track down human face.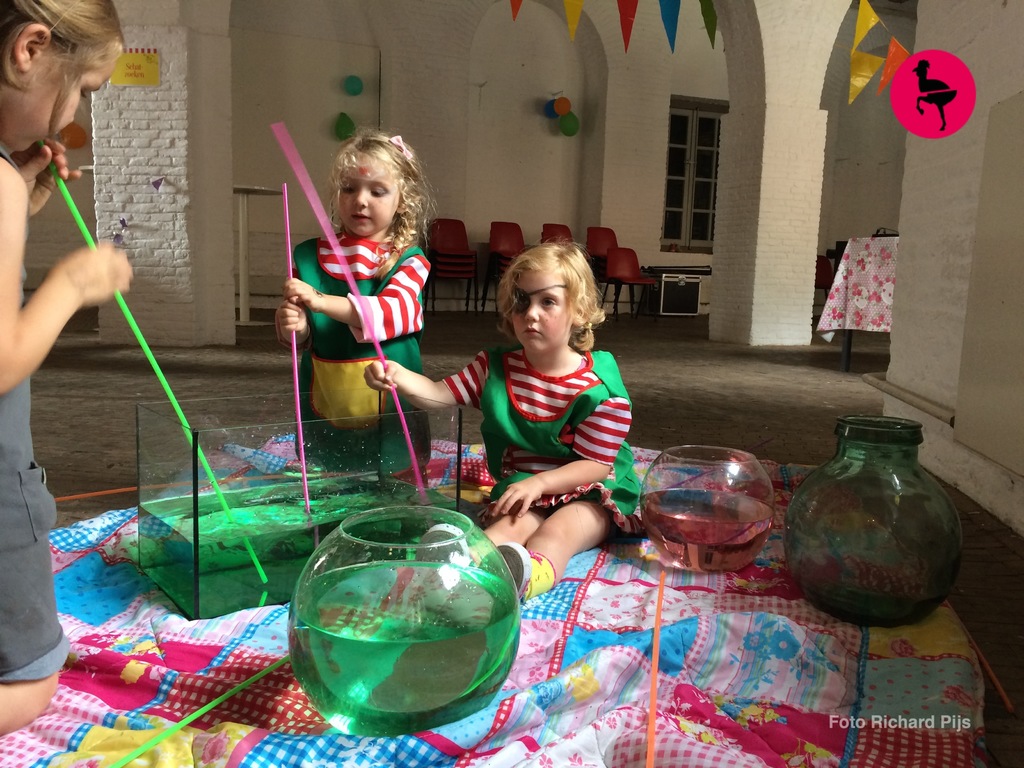
Tracked to (left=513, top=268, right=568, bottom=349).
